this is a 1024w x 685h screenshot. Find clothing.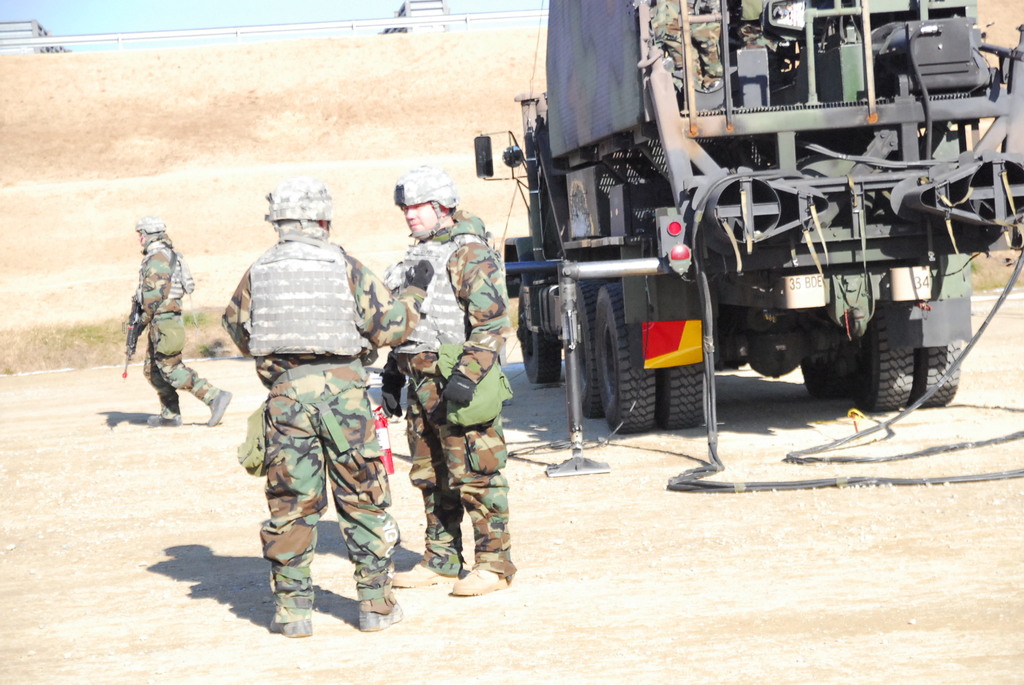
Bounding box: (left=388, top=216, right=504, bottom=427).
